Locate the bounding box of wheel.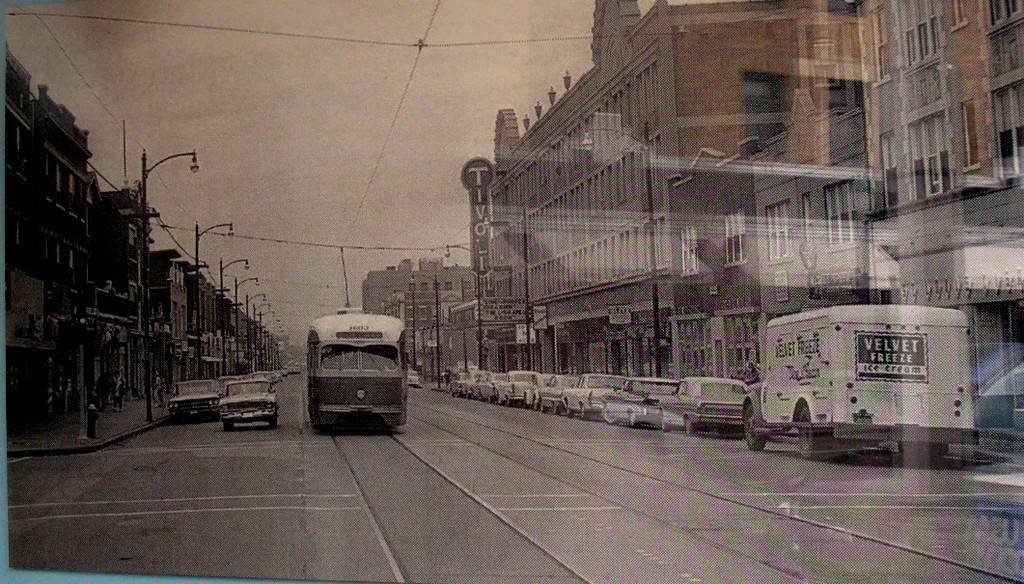
Bounding box: left=551, top=407, right=559, bottom=418.
